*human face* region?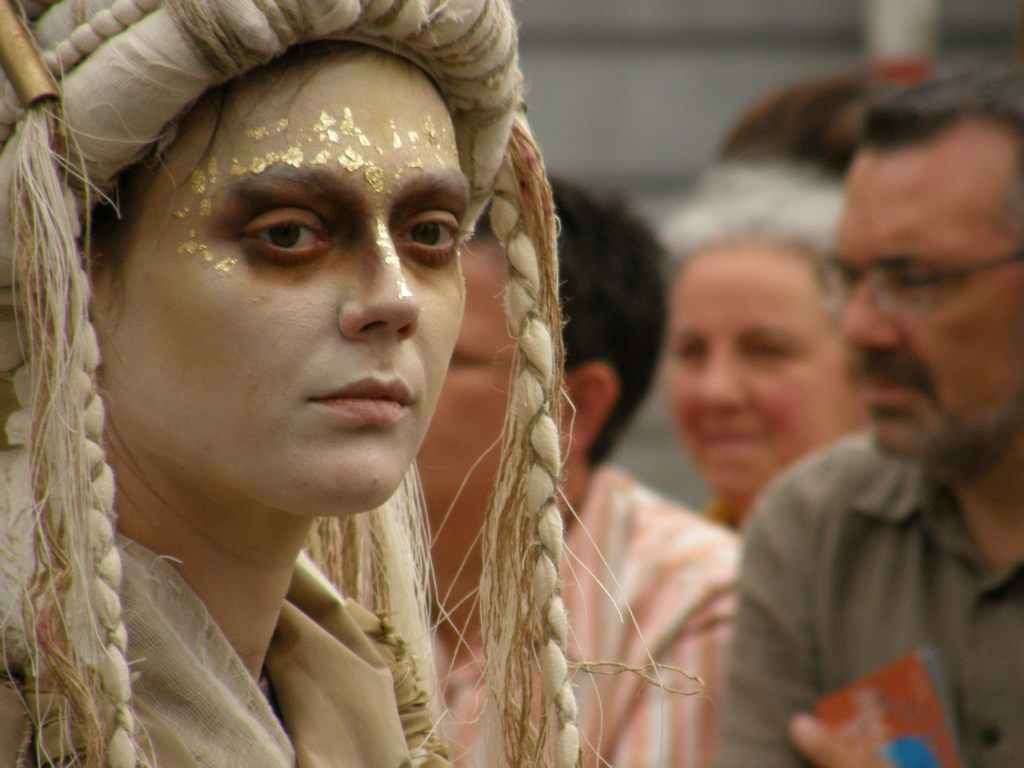
rect(834, 139, 1023, 461)
